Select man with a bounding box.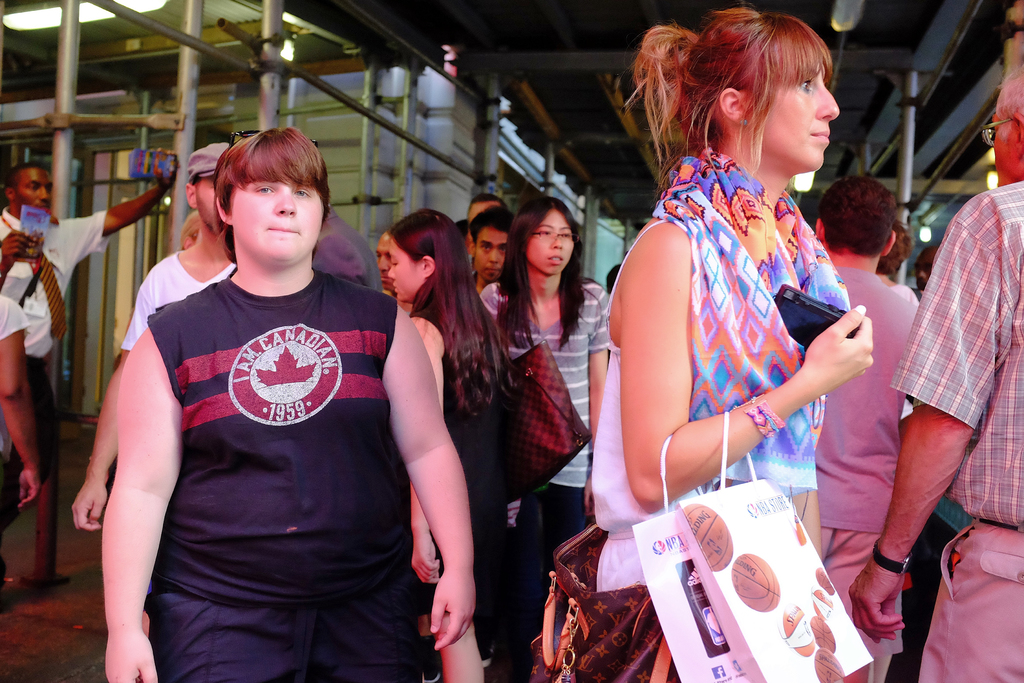
left=0, top=154, right=186, bottom=587.
